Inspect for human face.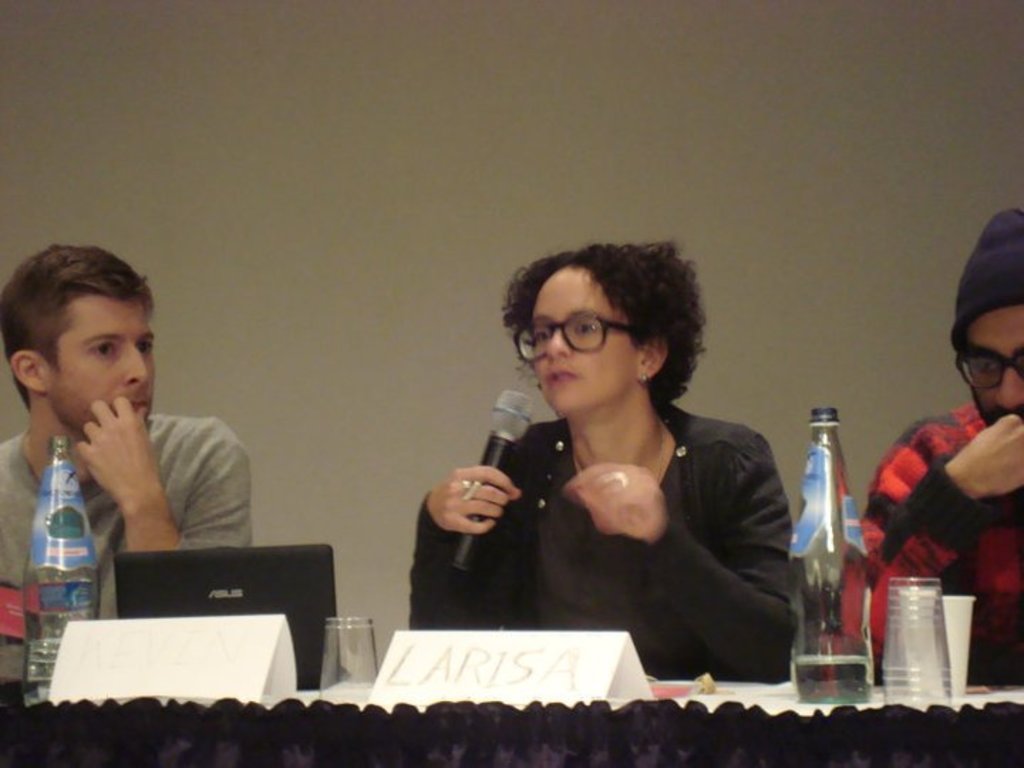
Inspection: (963, 307, 1023, 425).
